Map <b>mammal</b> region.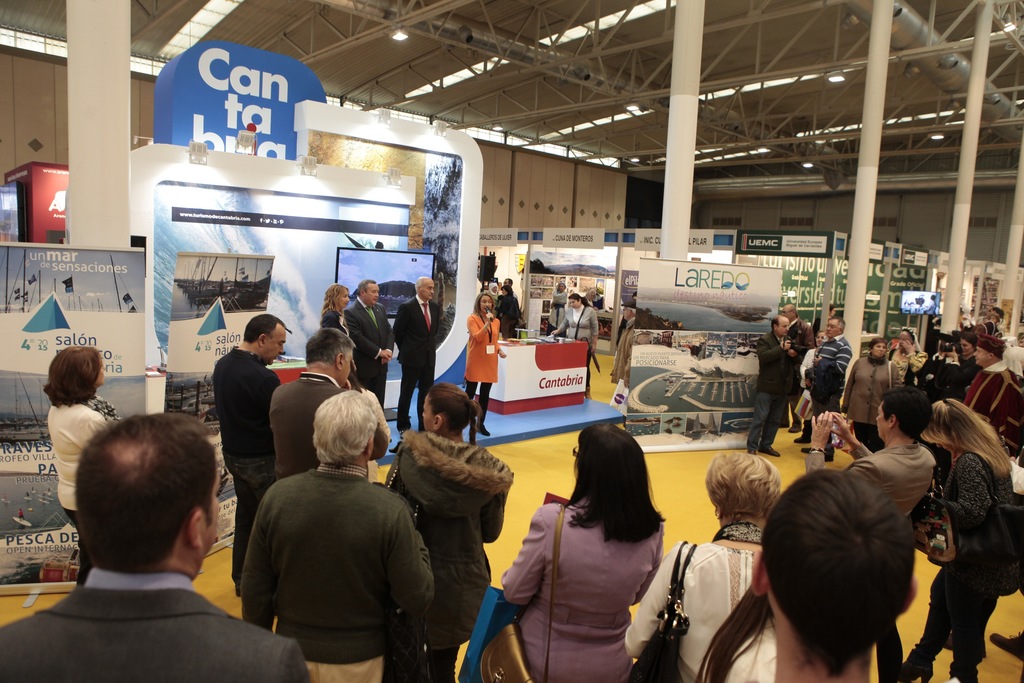
Mapped to rect(552, 293, 598, 400).
